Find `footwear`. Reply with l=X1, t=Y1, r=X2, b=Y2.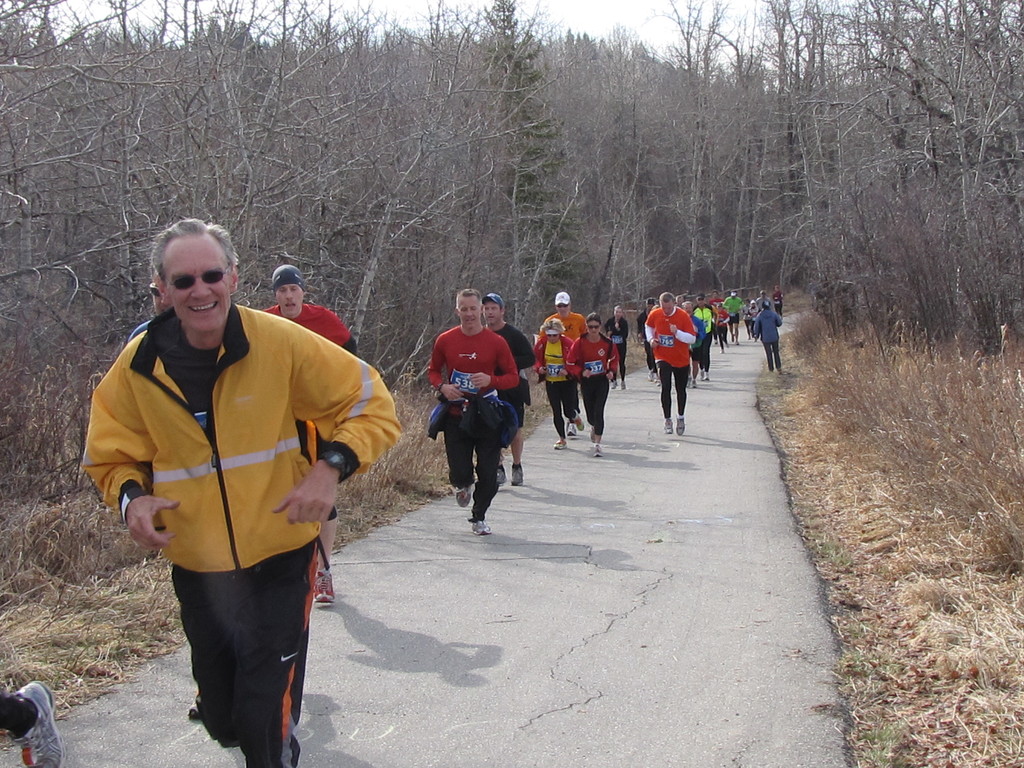
l=703, t=371, r=708, b=379.
